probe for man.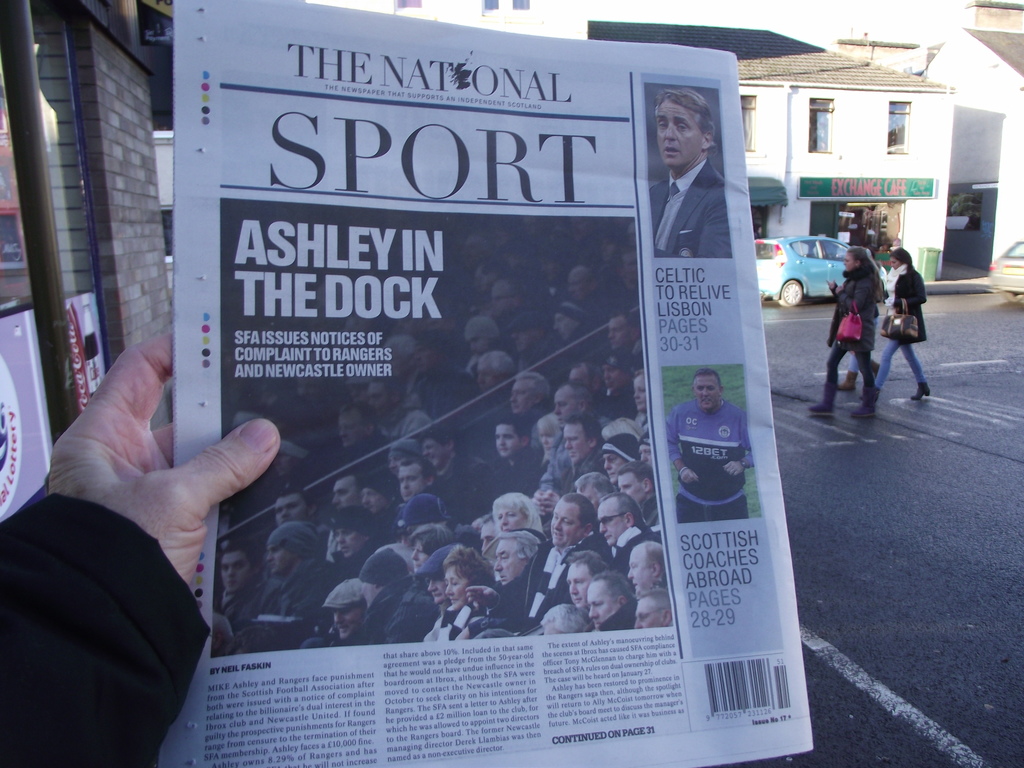
Probe result: Rect(0, 321, 284, 767).
